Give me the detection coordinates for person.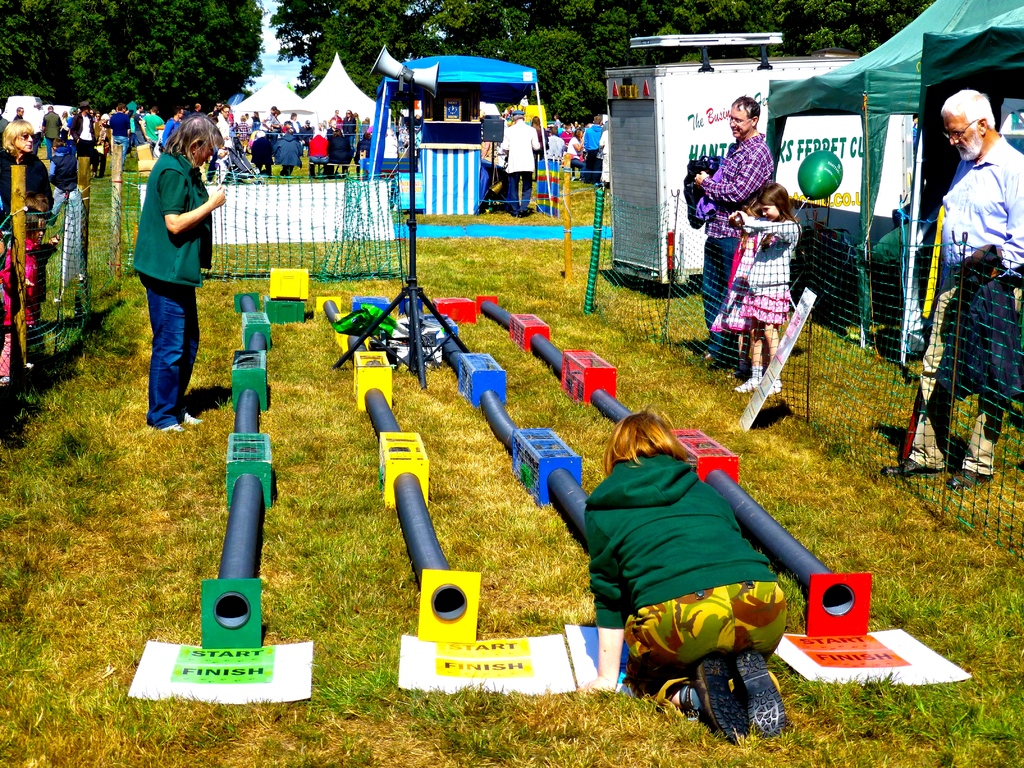
<region>692, 95, 774, 377</region>.
